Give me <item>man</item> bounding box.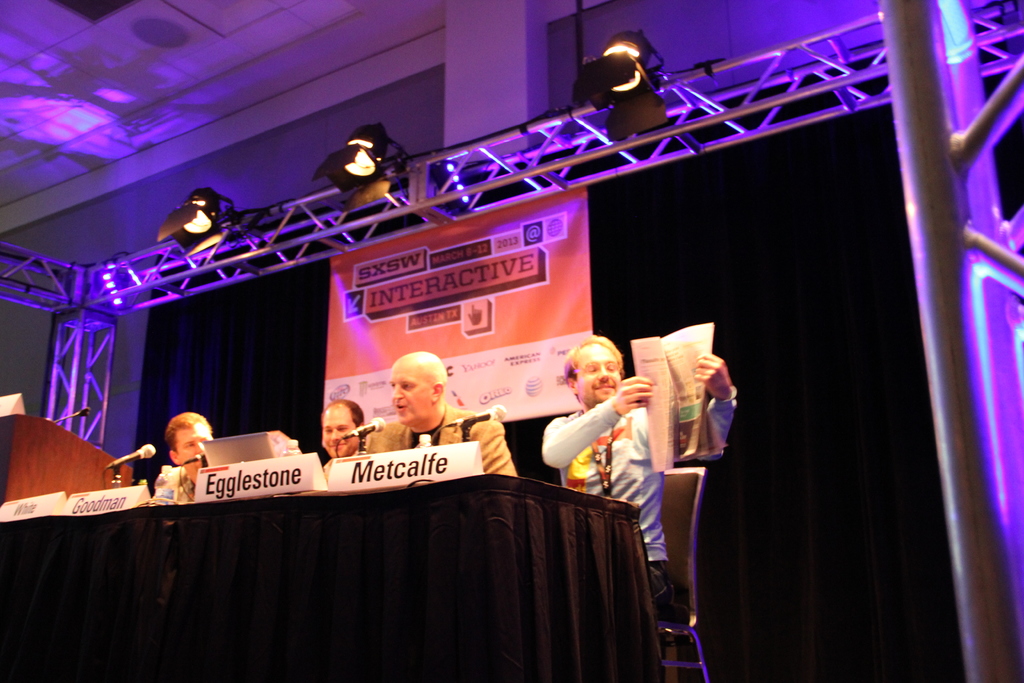
(363, 351, 520, 475).
